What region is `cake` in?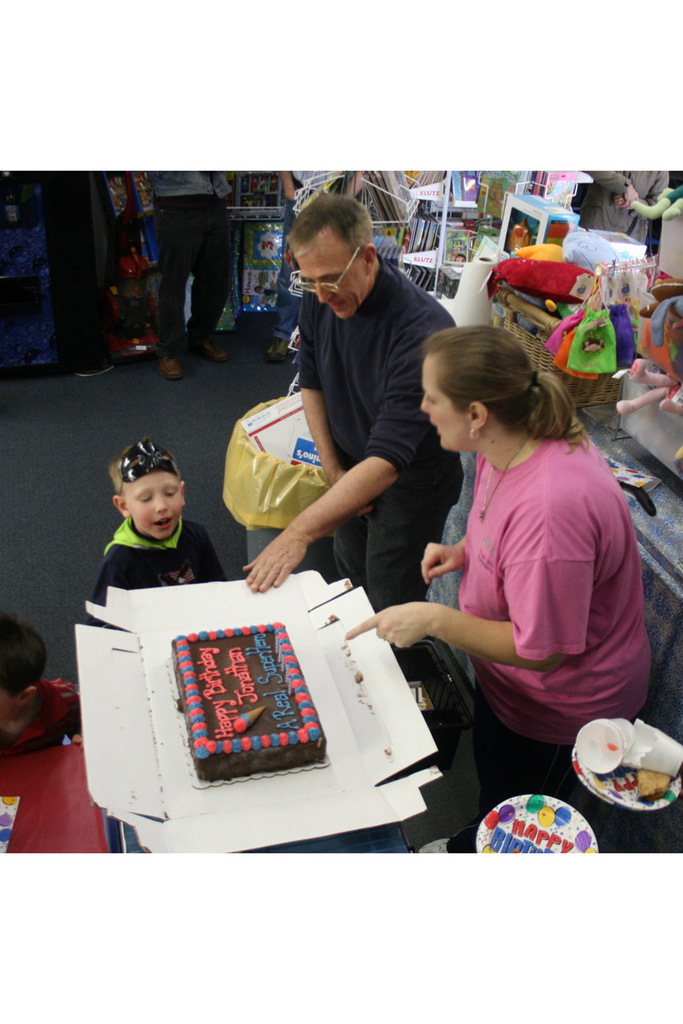
(x1=173, y1=619, x2=324, y2=779).
